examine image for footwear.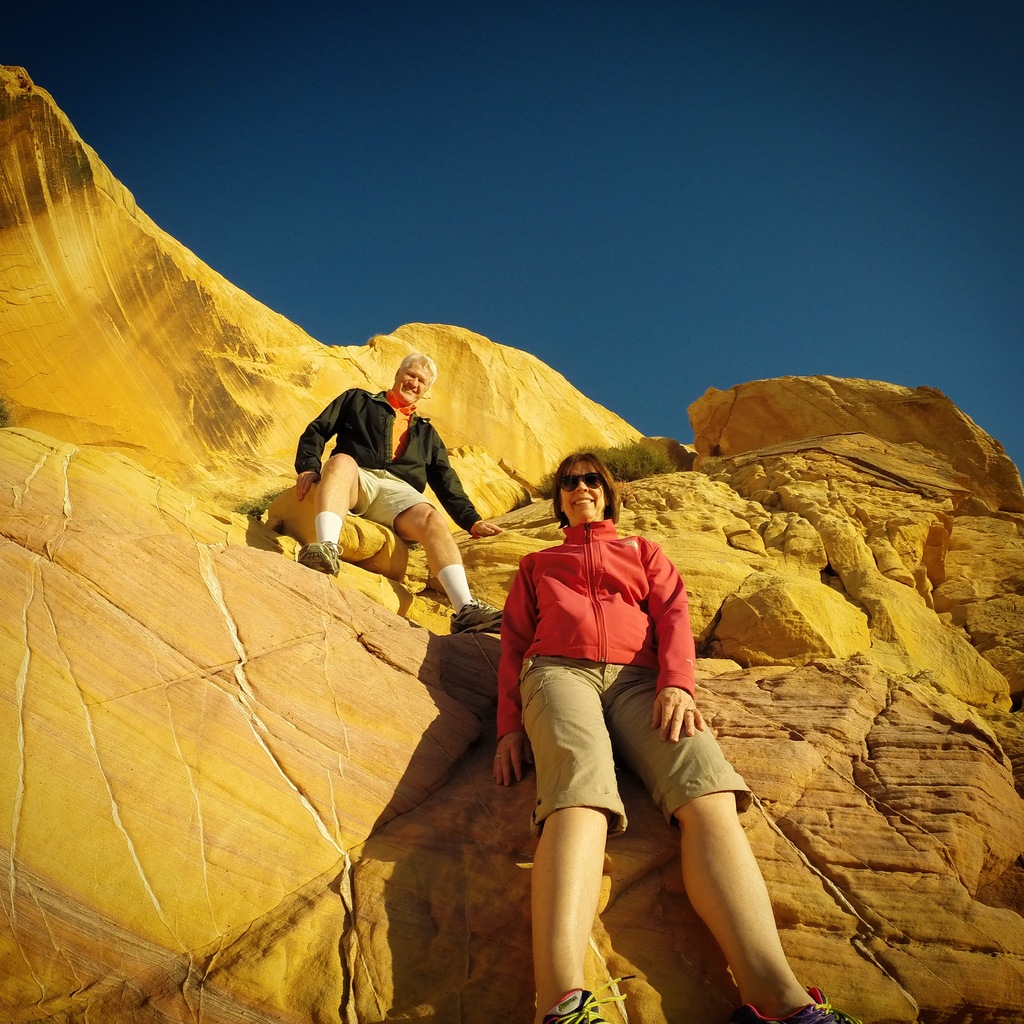
Examination result: crop(452, 602, 505, 637).
